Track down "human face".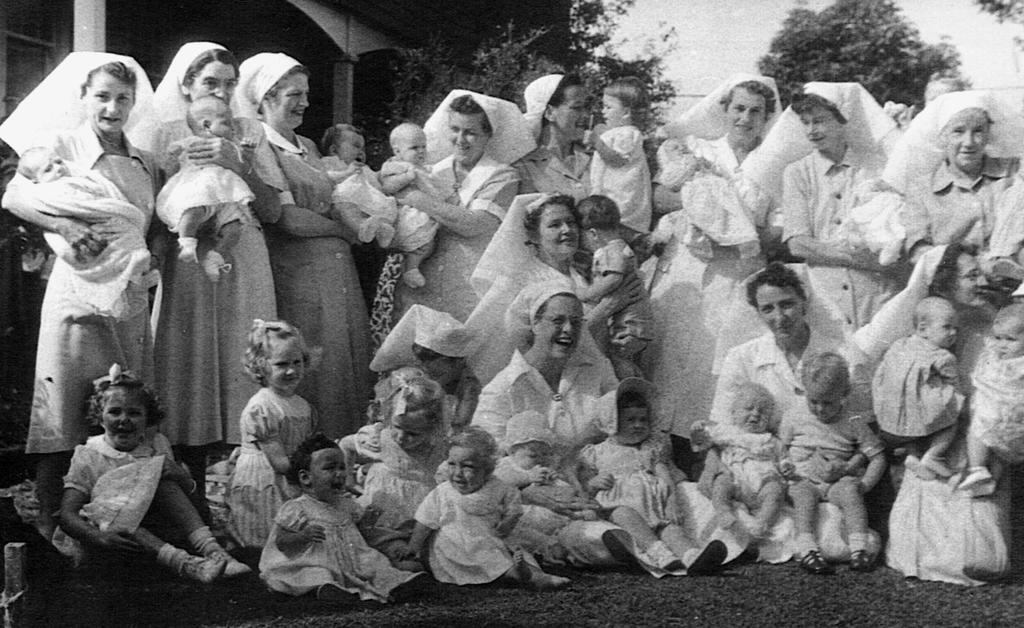
Tracked to <bbox>196, 60, 240, 109</bbox>.
